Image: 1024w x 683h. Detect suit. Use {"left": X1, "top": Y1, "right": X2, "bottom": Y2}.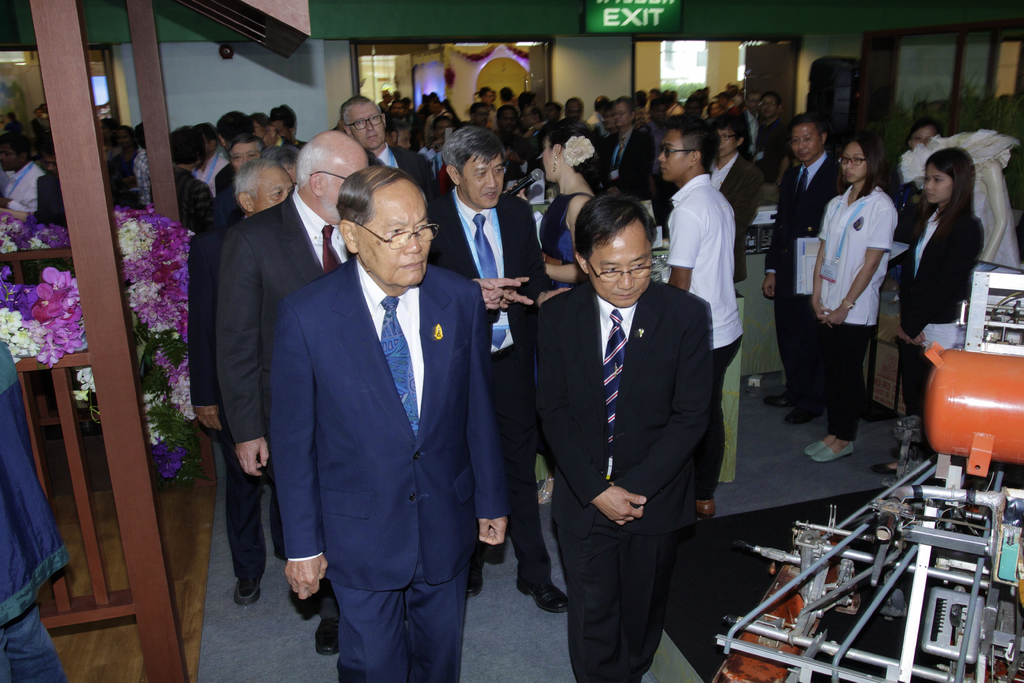
{"left": 214, "top": 181, "right": 244, "bottom": 231}.
